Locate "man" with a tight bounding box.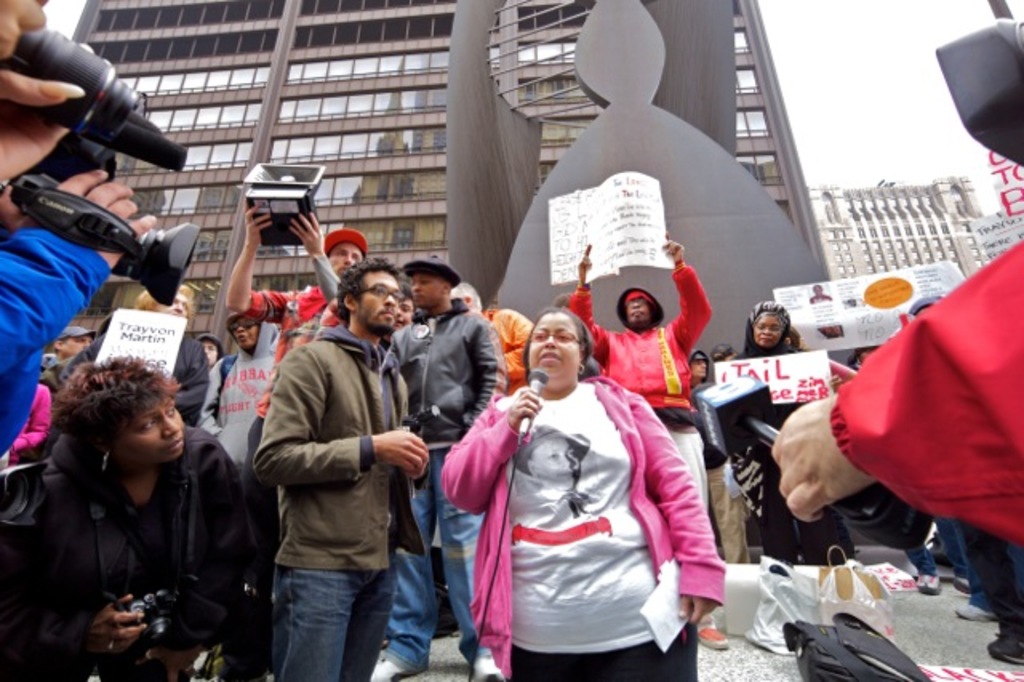
left=450, top=277, right=533, bottom=395.
